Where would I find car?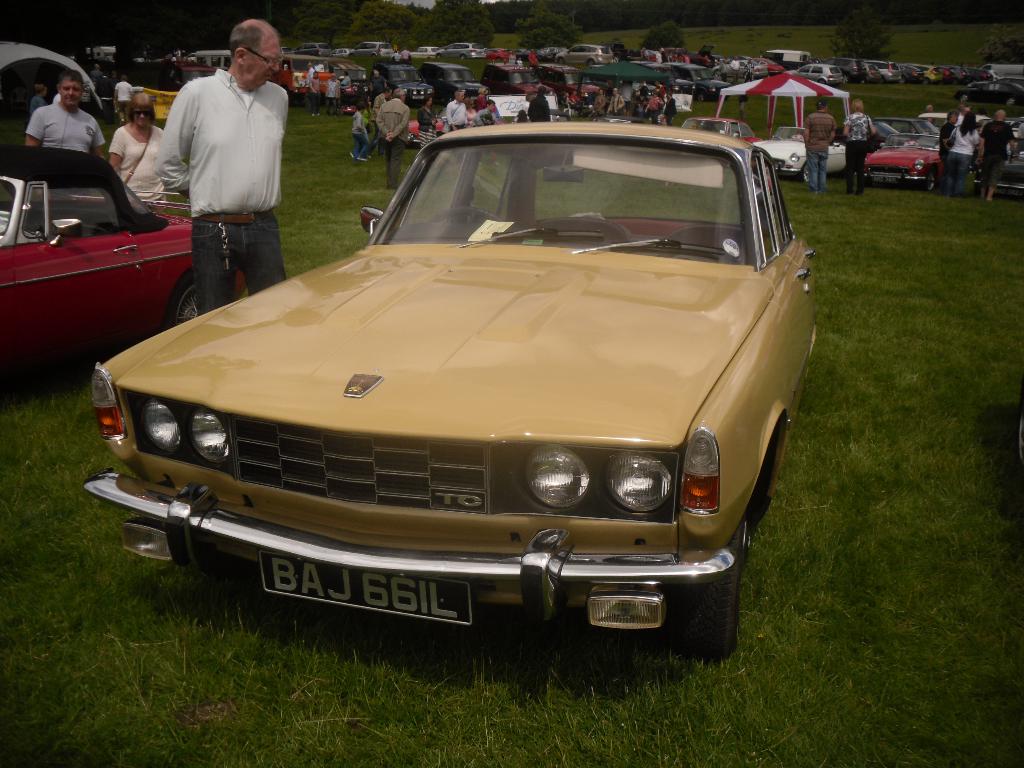
At 755, 121, 851, 180.
